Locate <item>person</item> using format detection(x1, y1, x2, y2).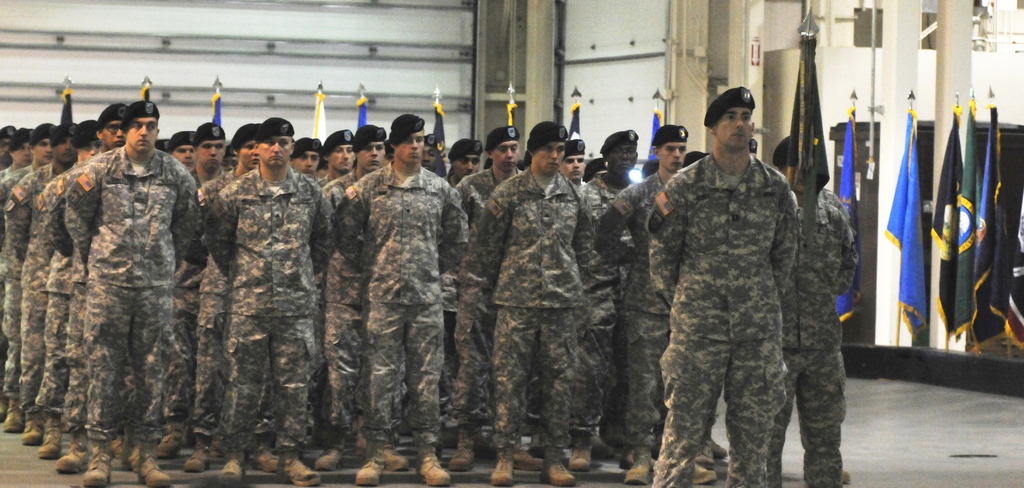
detection(648, 85, 799, 487).
